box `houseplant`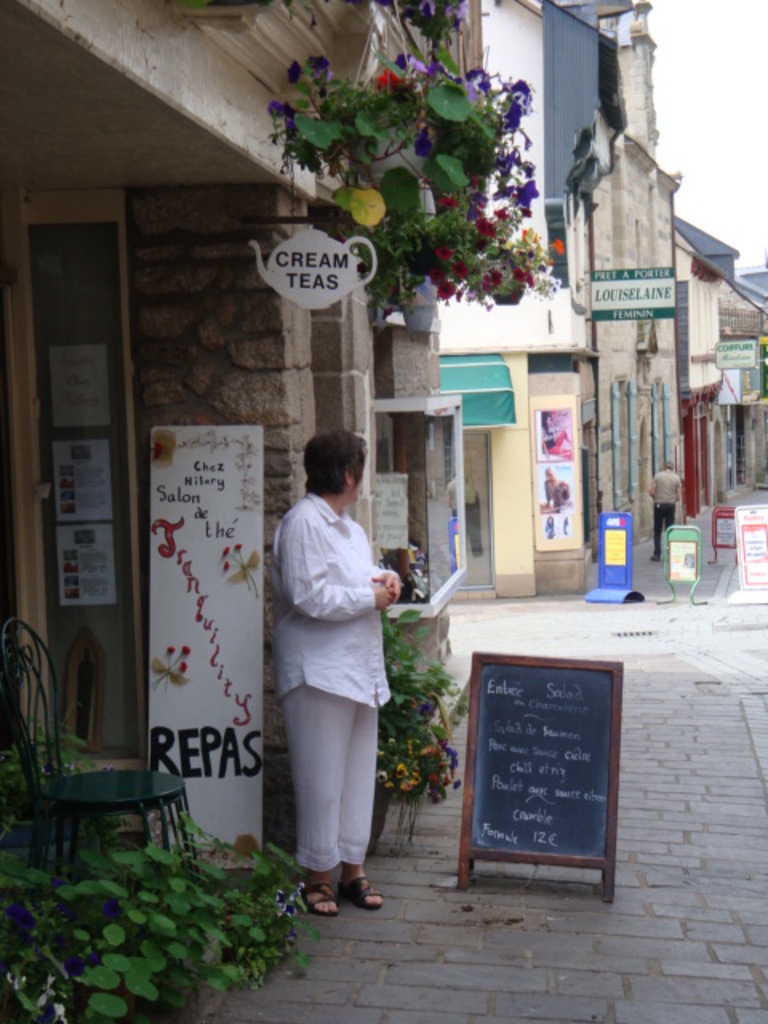
<box>366,0,474,74</box>
